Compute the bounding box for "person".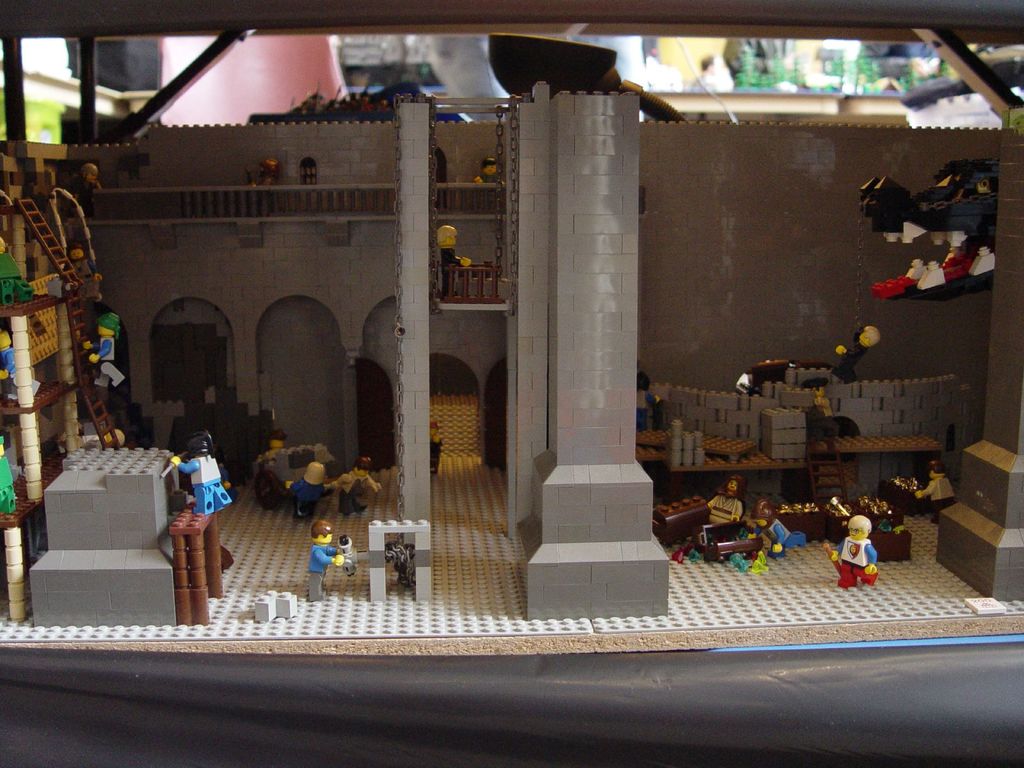
299, 157, 316, 185.
